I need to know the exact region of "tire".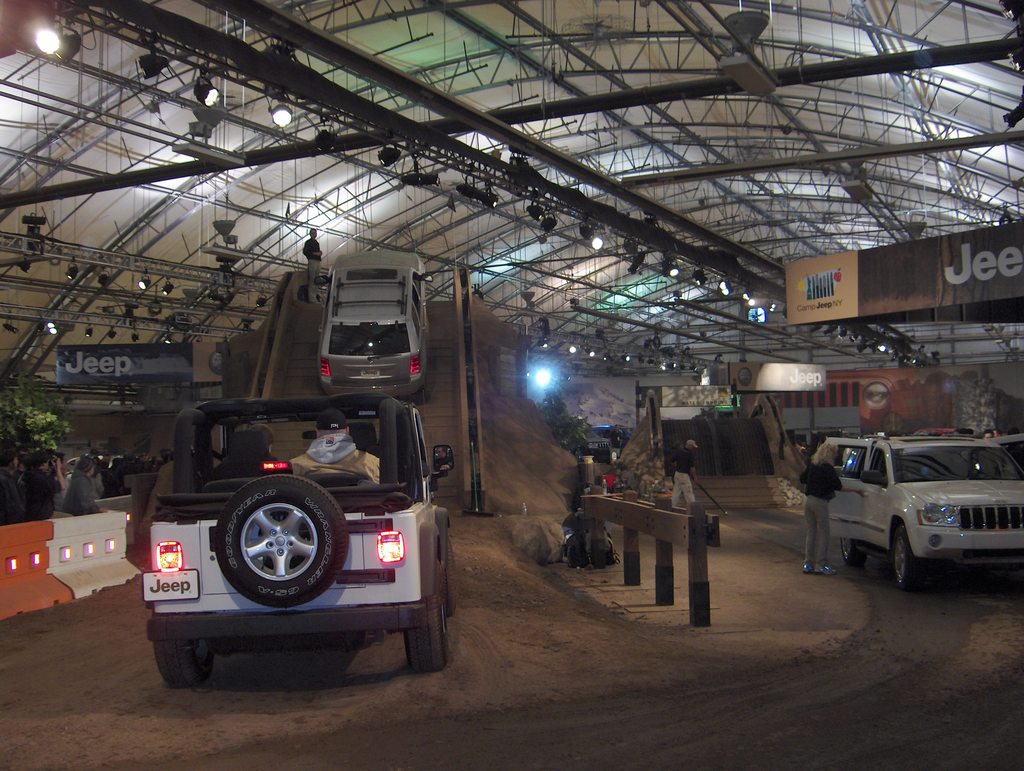
Region: 575 447 583 462.
